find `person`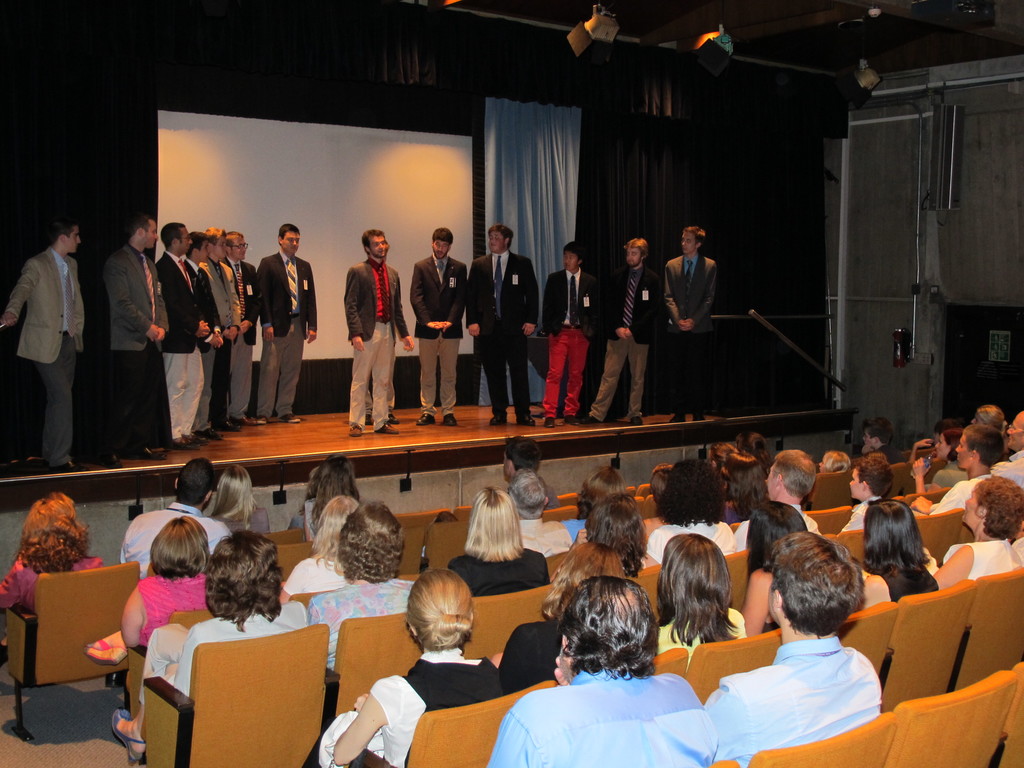
[0, 214, 89, 472]
